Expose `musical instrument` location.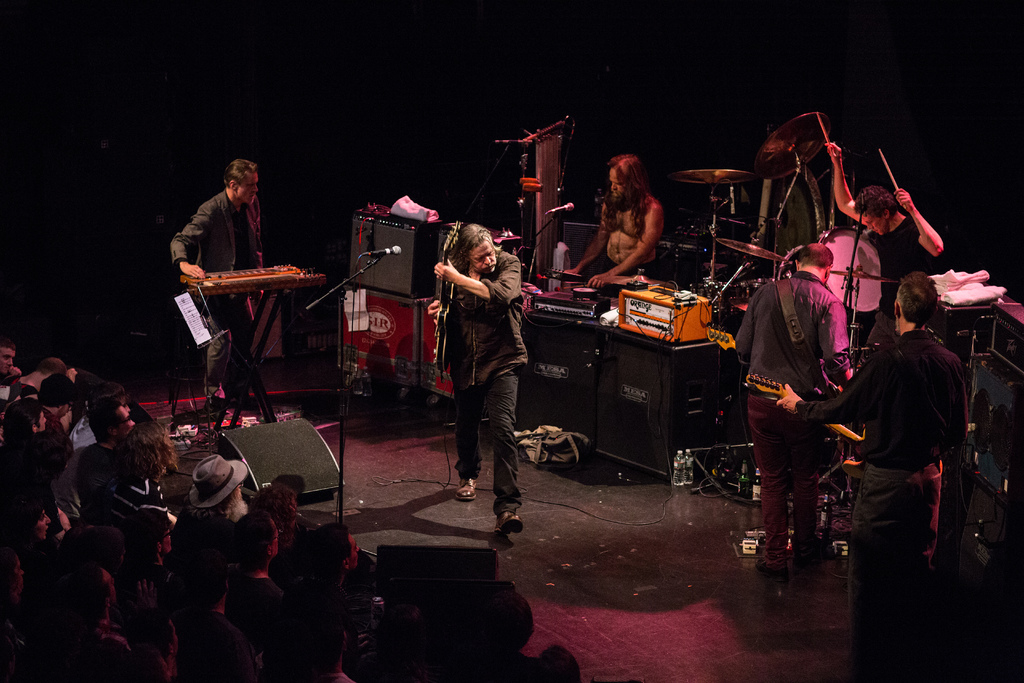
Exposed at [left=819, top=115, right=849, bottom=204].
